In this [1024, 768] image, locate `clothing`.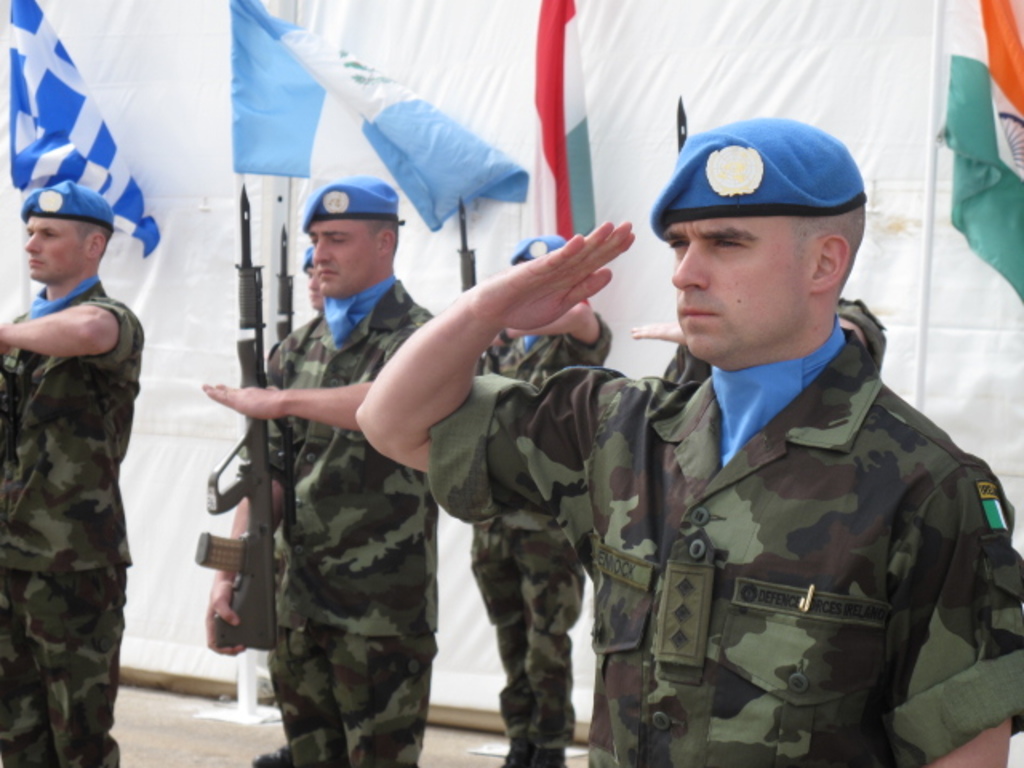
Bounding box: 533:0:606:272.
